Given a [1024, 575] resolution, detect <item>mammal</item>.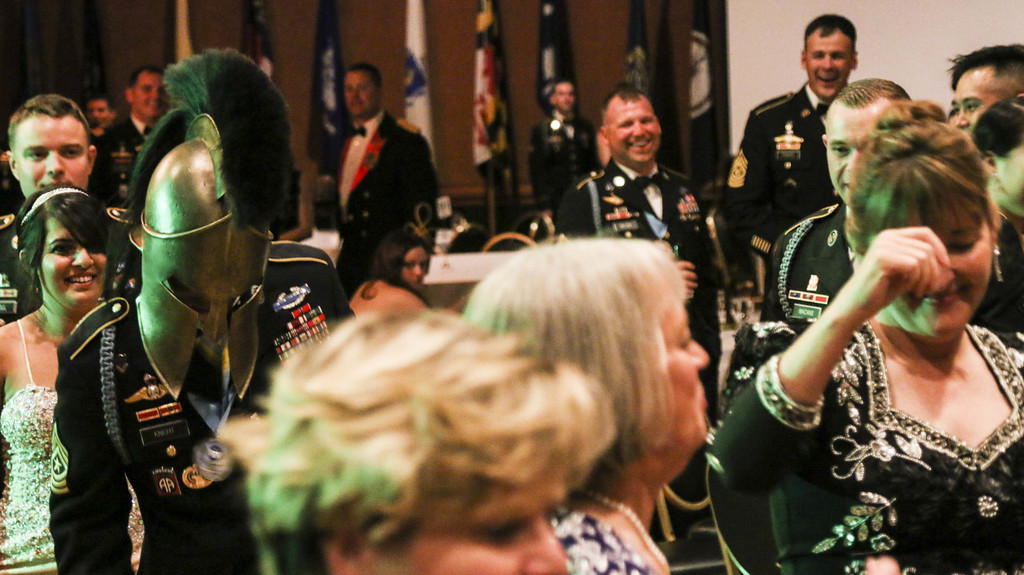
712/96/1023/574.
